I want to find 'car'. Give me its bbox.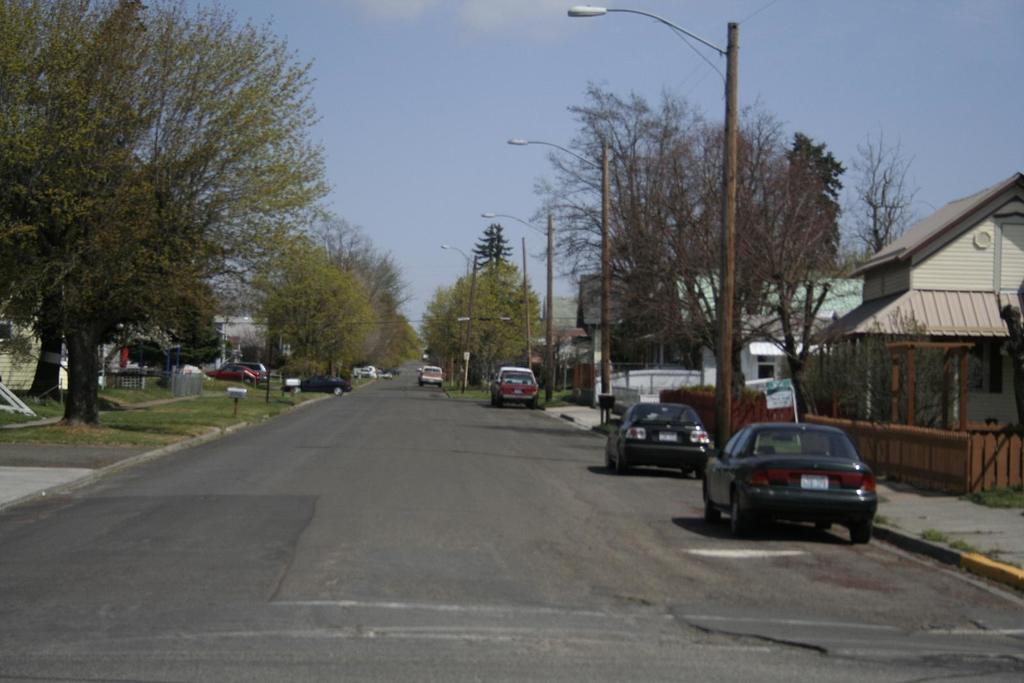
Rect(696, 419, 886, 543).
